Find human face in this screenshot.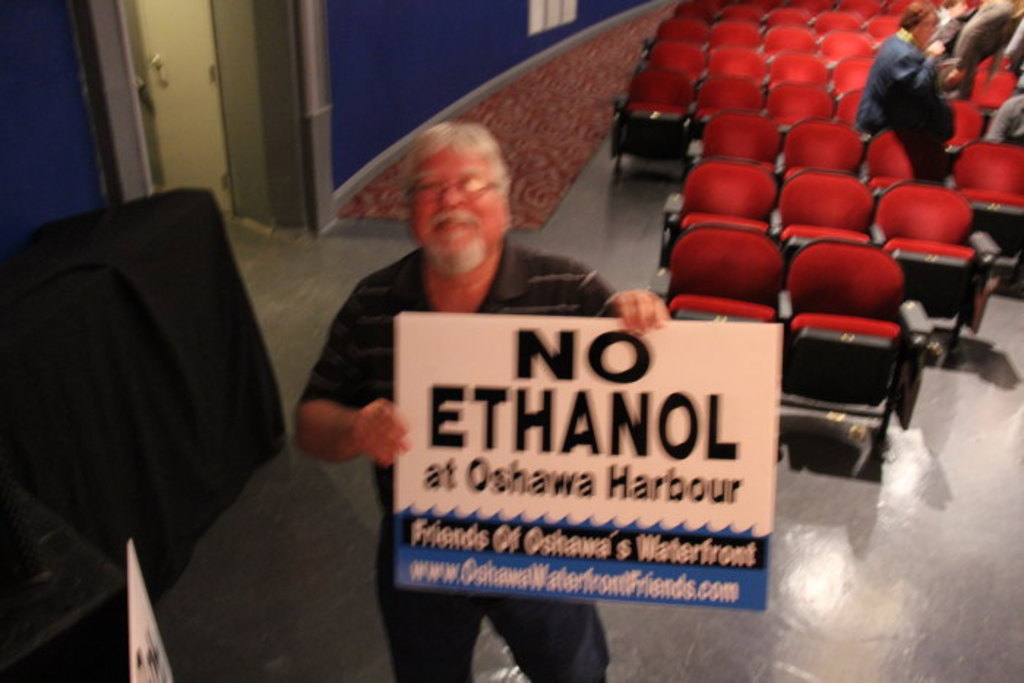
The bounding box for human face is crop(413, 146, 506, 282).
